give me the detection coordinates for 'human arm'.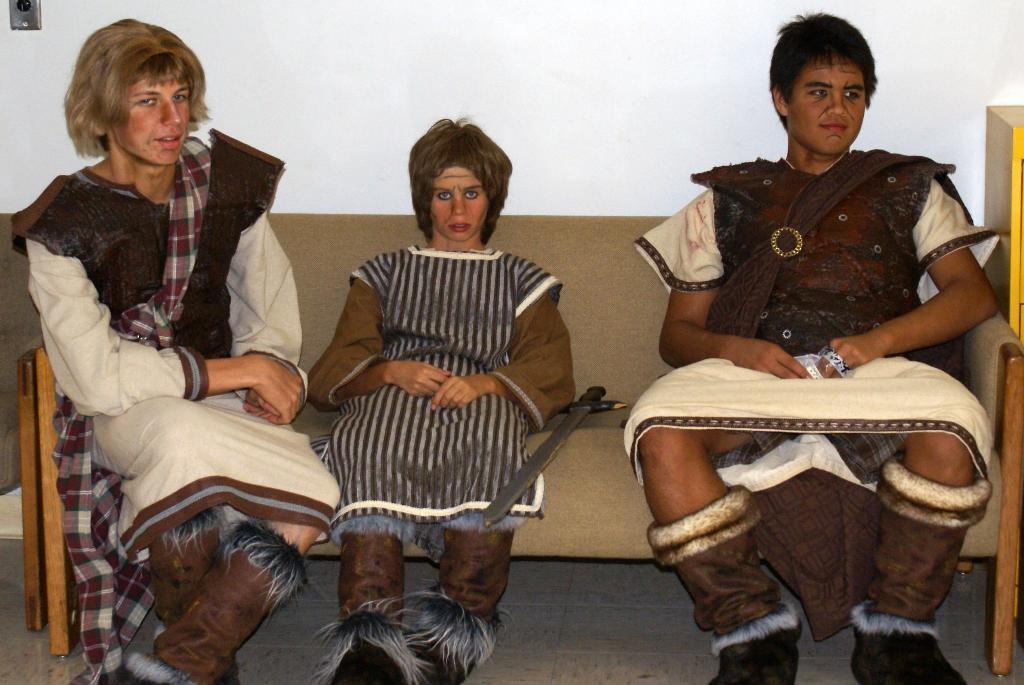
detection(234, 216, 303, 426).
